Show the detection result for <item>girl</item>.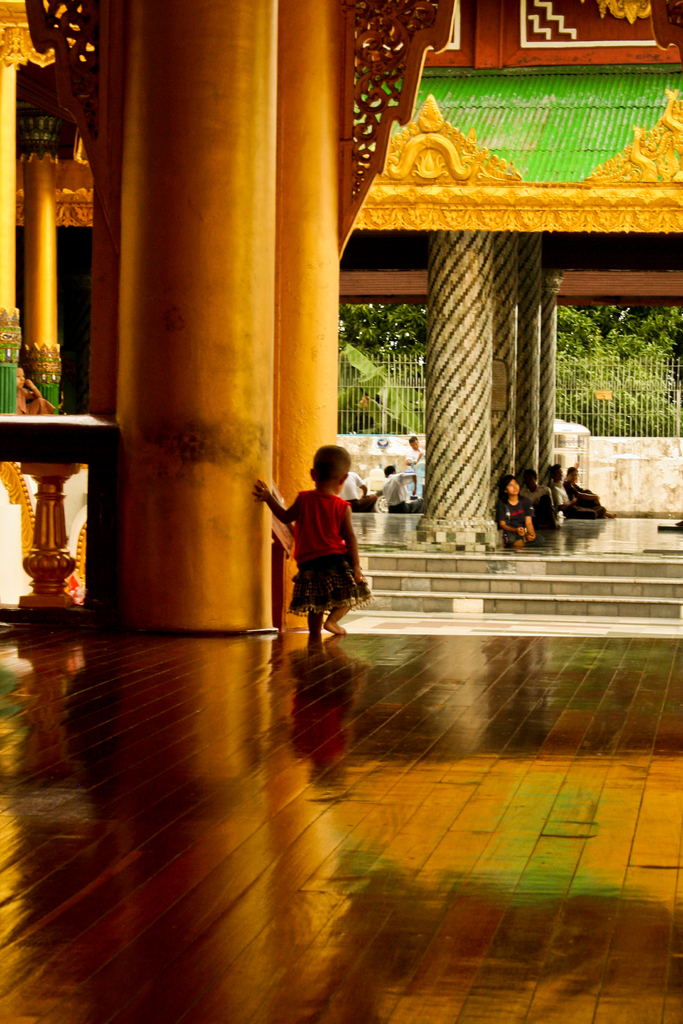
(252,445,371,639).
